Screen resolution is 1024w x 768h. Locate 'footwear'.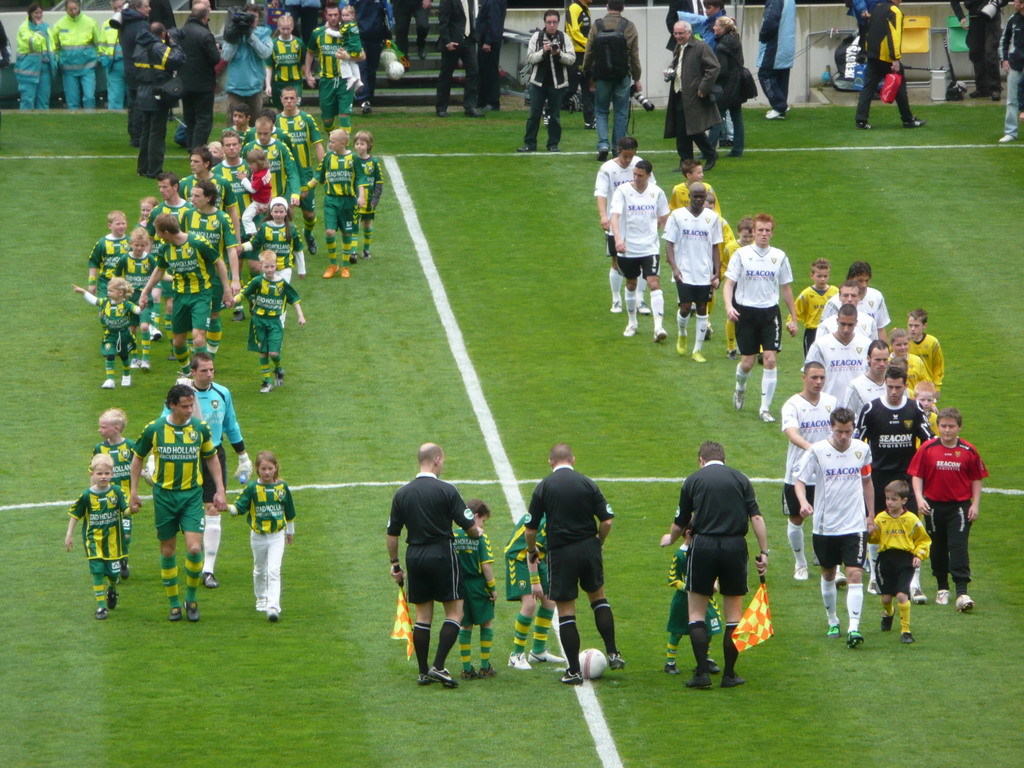
detection(663, 662, 680, 675).
